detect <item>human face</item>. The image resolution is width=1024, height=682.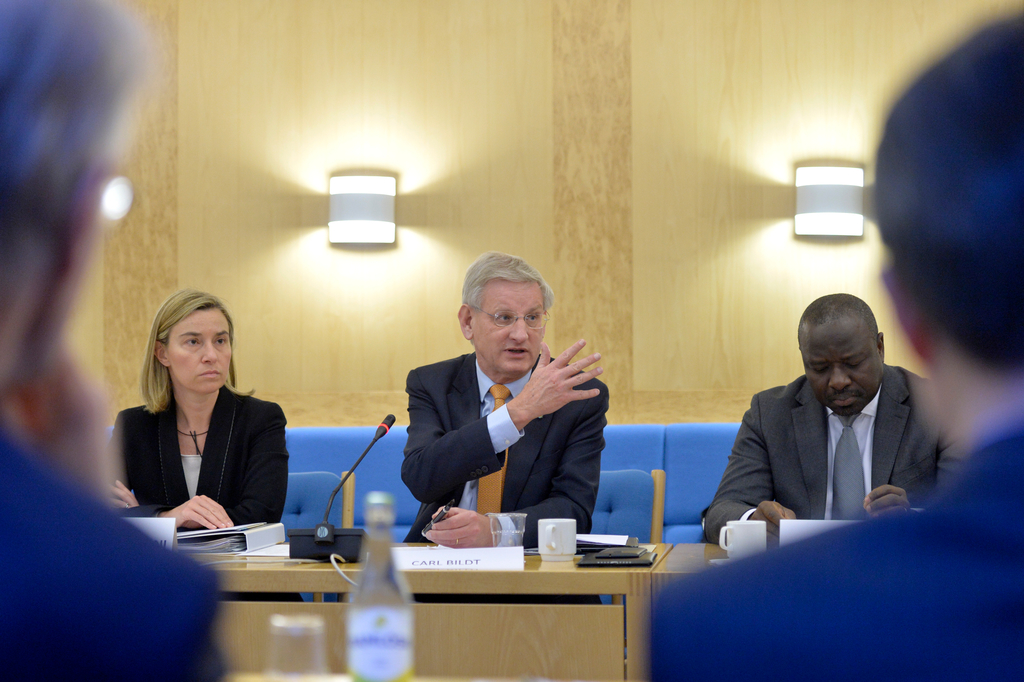
<bbox>167, 302, 235, 394</bbox>.
